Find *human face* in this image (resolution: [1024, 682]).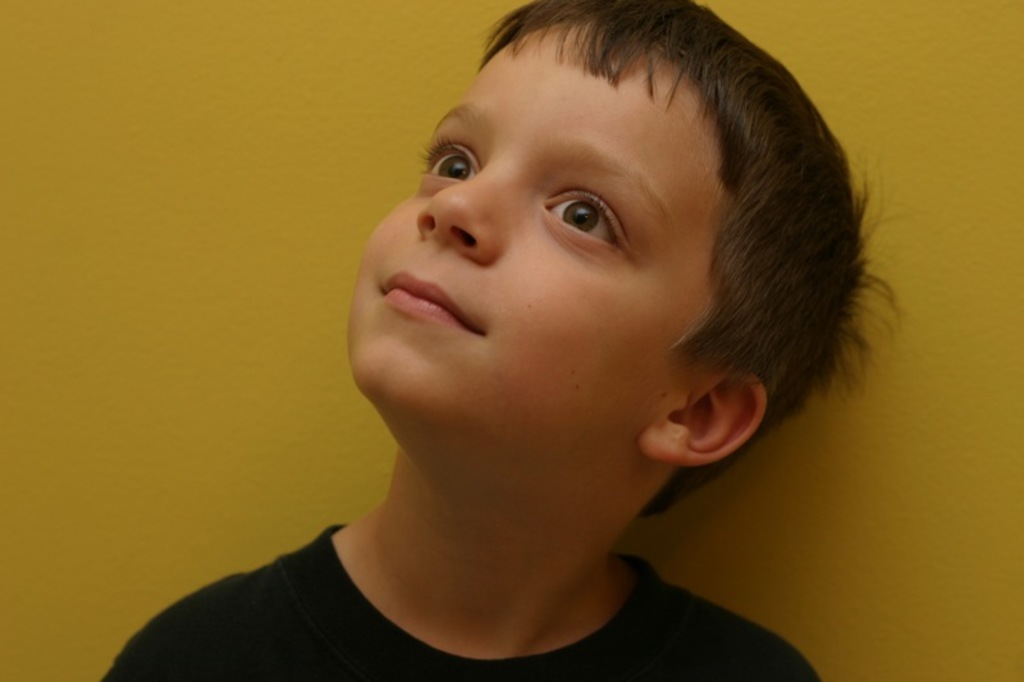
box=[347, 23, 707, 461].
